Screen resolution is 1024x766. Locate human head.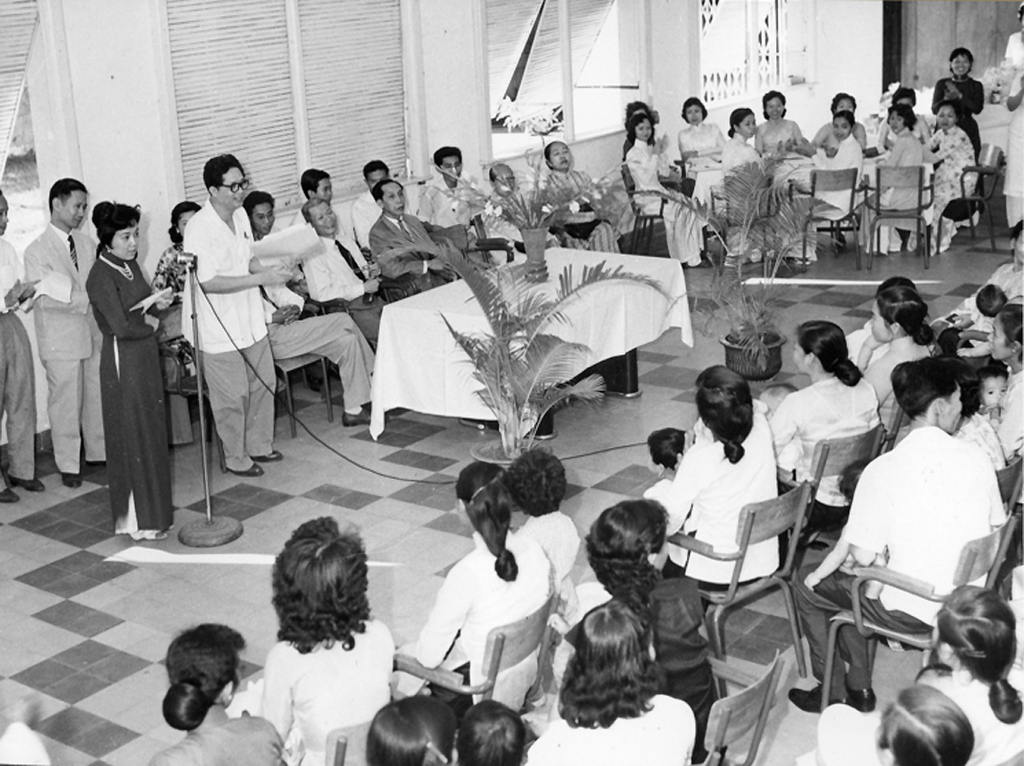
972 283 1003 317.
